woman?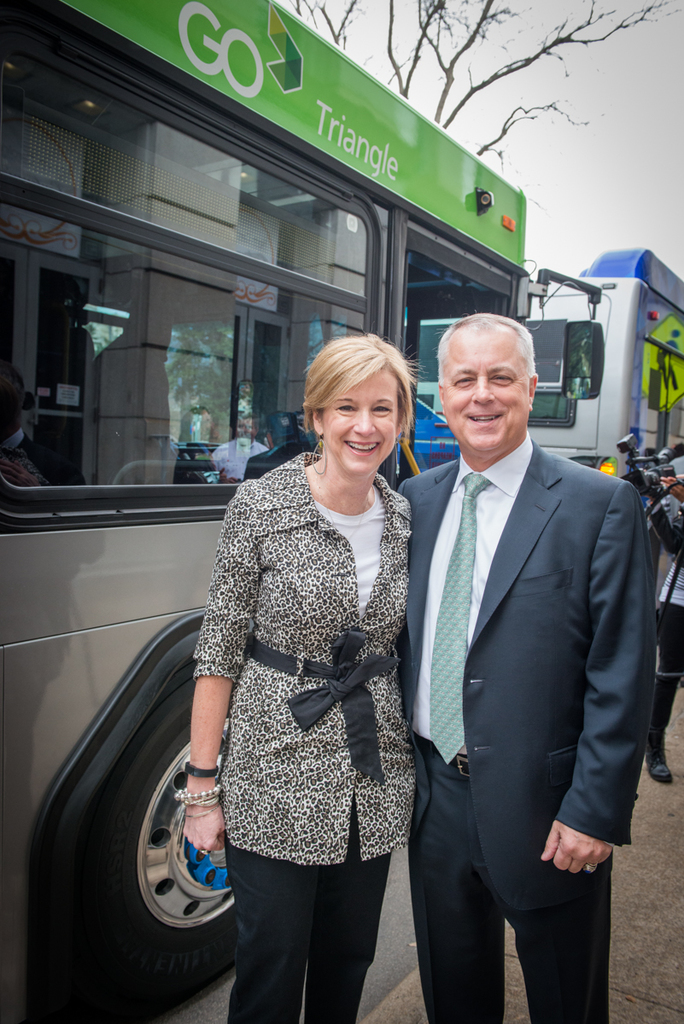
bbox(168, 339, 440, 1022)
